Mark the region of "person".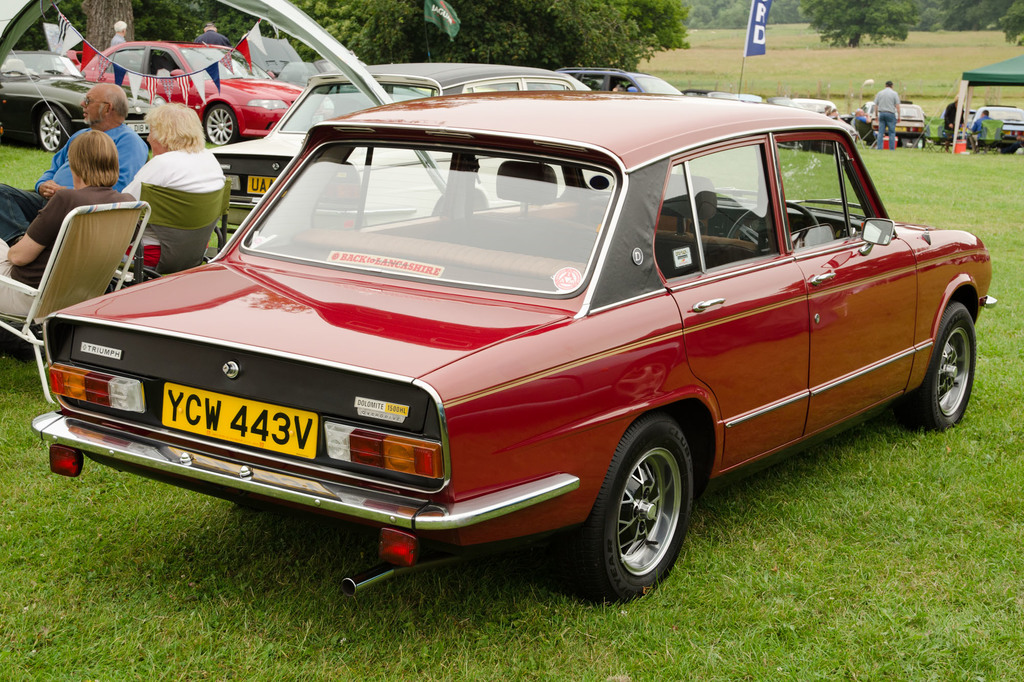
Region: 0/80/154/250.
